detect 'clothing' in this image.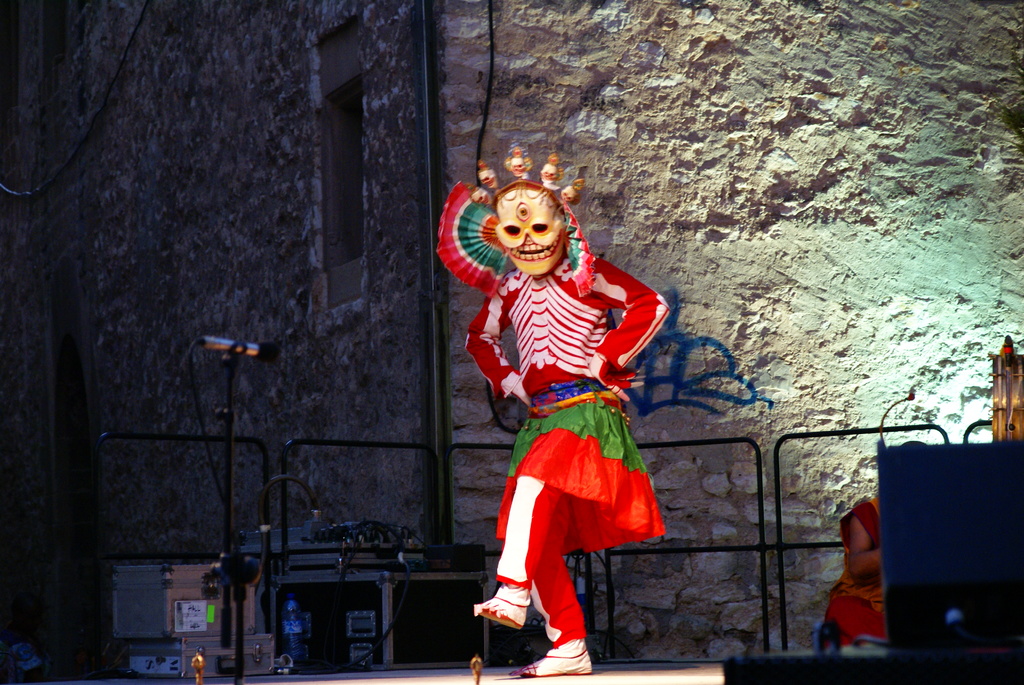
Detection: {"left": 489, "top": 303, "right": 665, "bottom": 615}.
